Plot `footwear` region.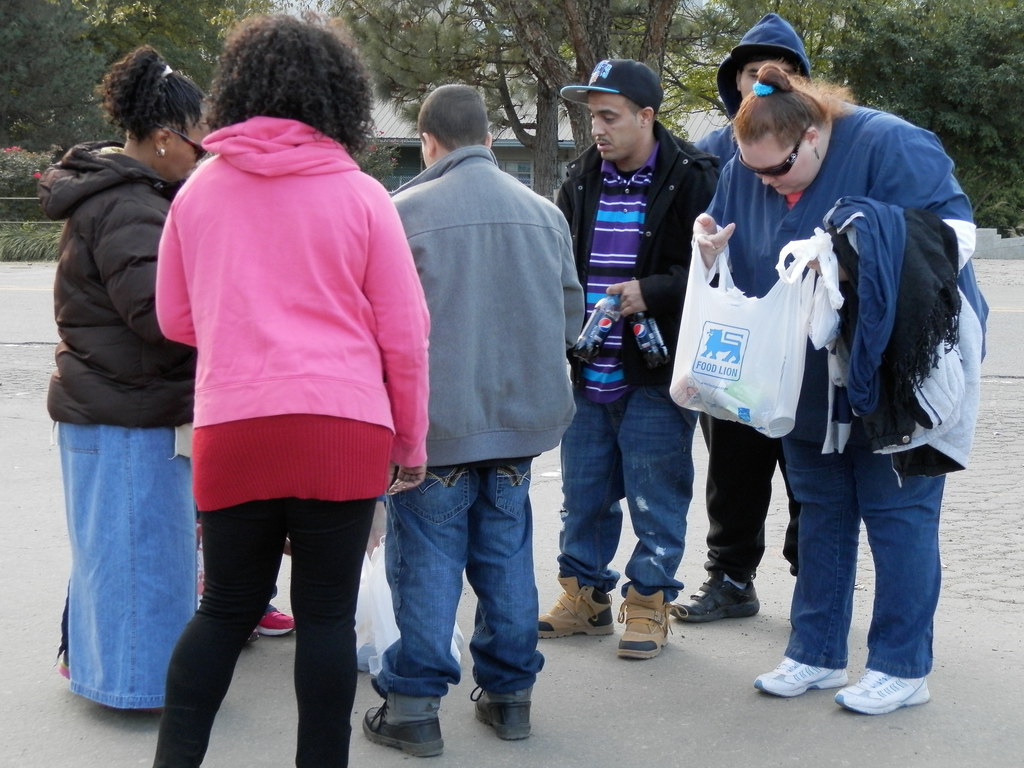
Plotted at bbox=(470, 685, 533, 744).
